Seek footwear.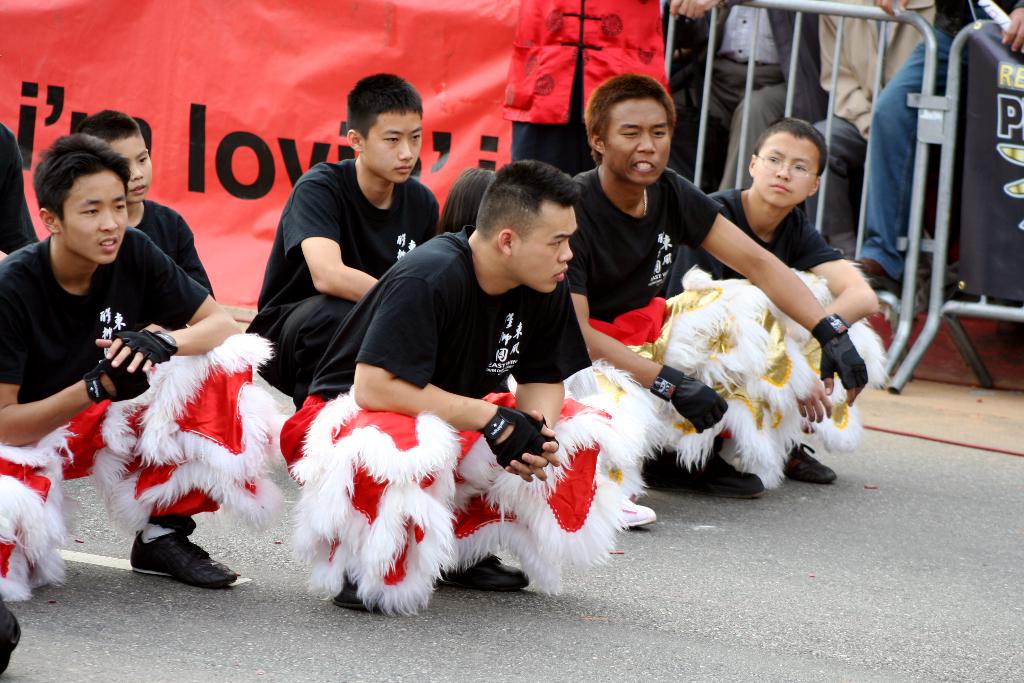
detection(637, 448, 765, 502).
